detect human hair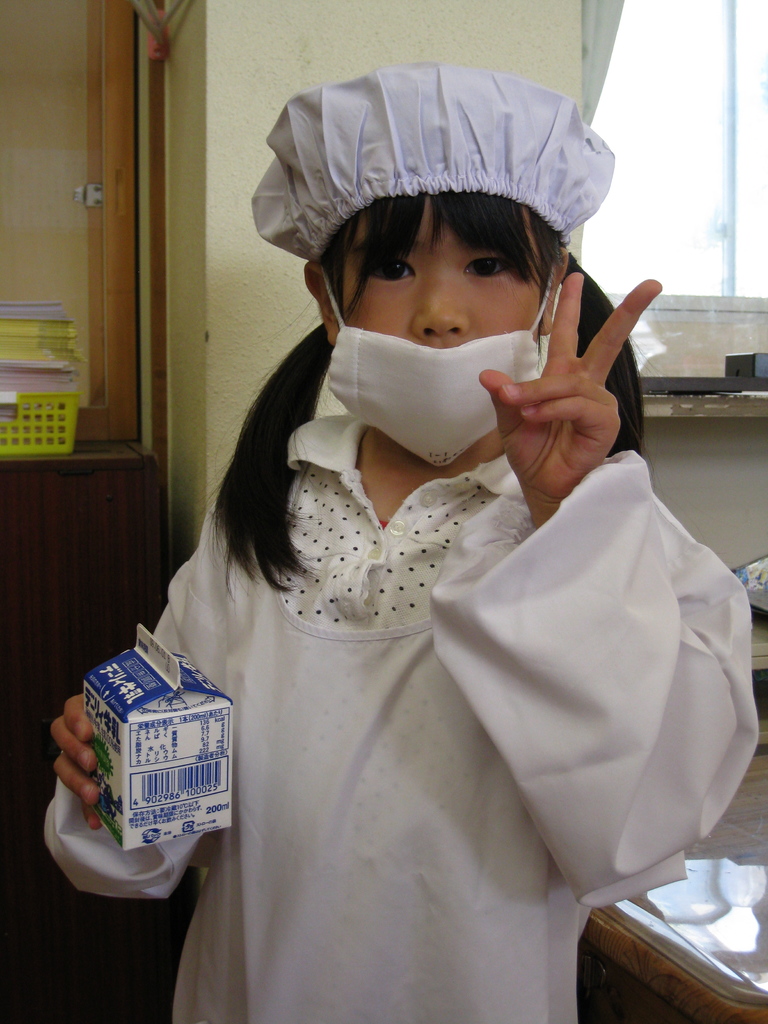
<region>193, 186, 664, 589</region>
